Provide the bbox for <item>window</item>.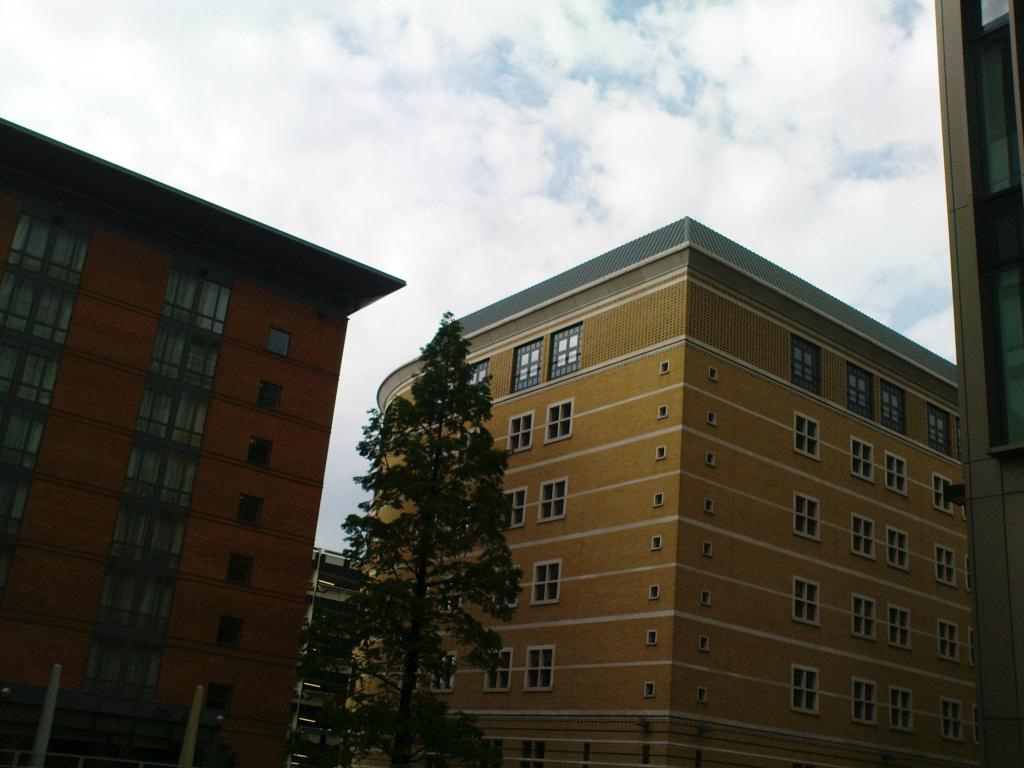
266 328 295 359.
